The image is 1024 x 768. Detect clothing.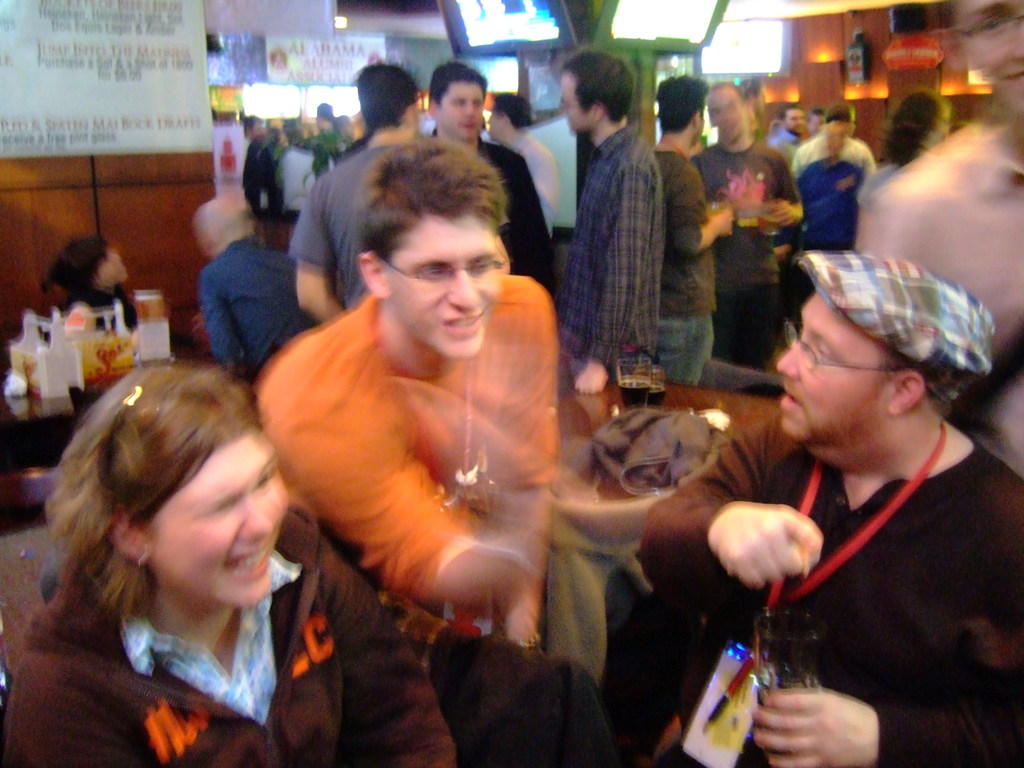
Detection: <box>56,289,140,356</box>.
